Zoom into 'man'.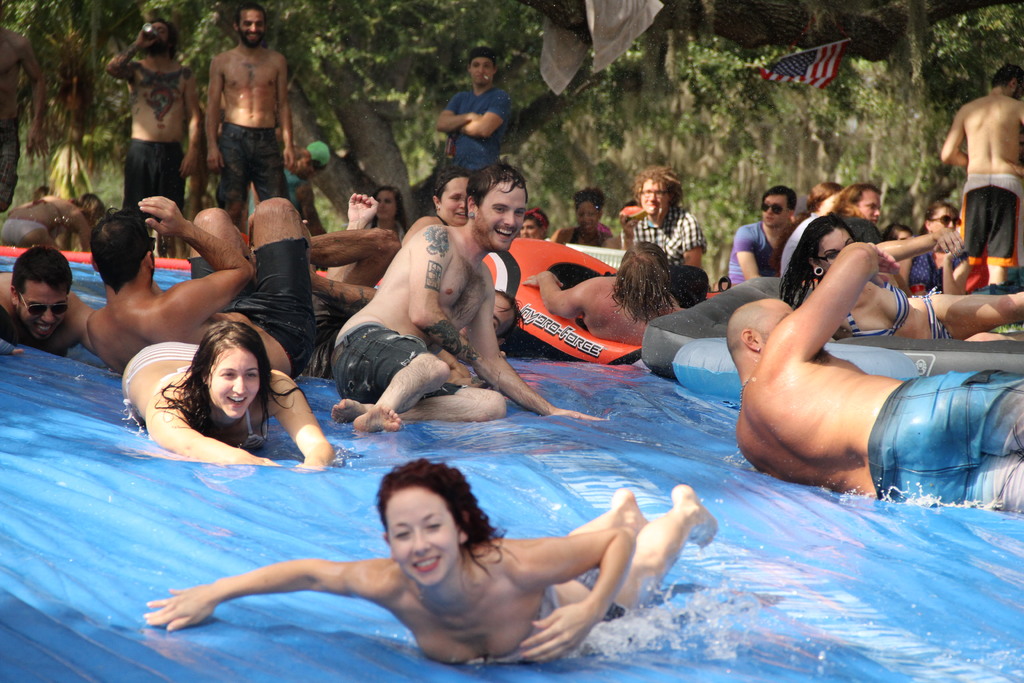
Zoom target: (0,238,104,367).
